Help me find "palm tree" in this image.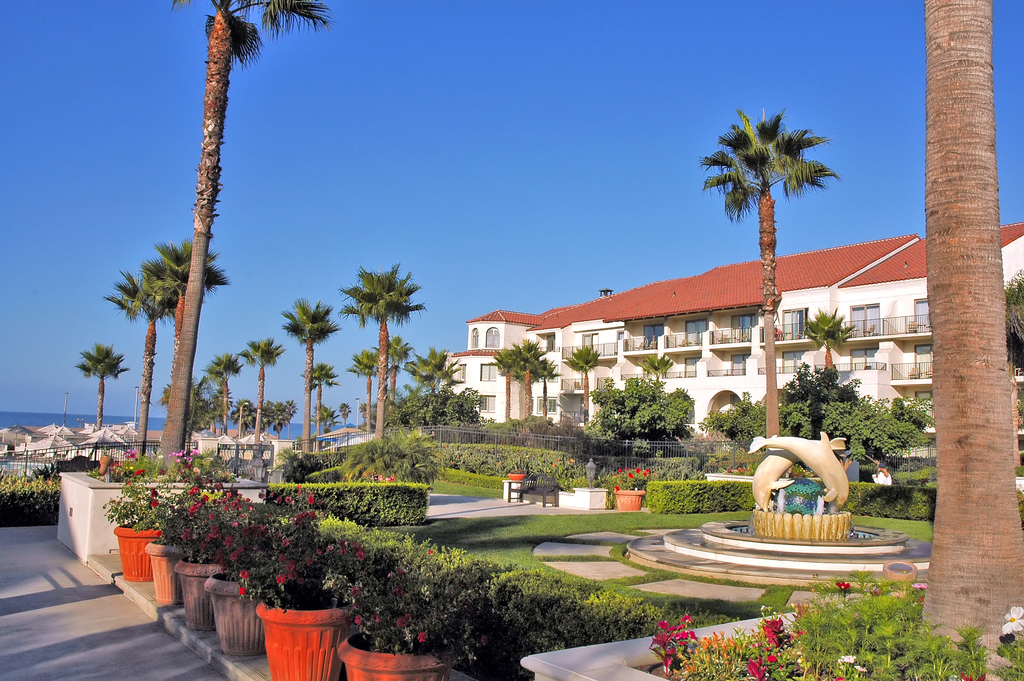
Found it: (x1=402, y1=342, x2=453, y2=450).
